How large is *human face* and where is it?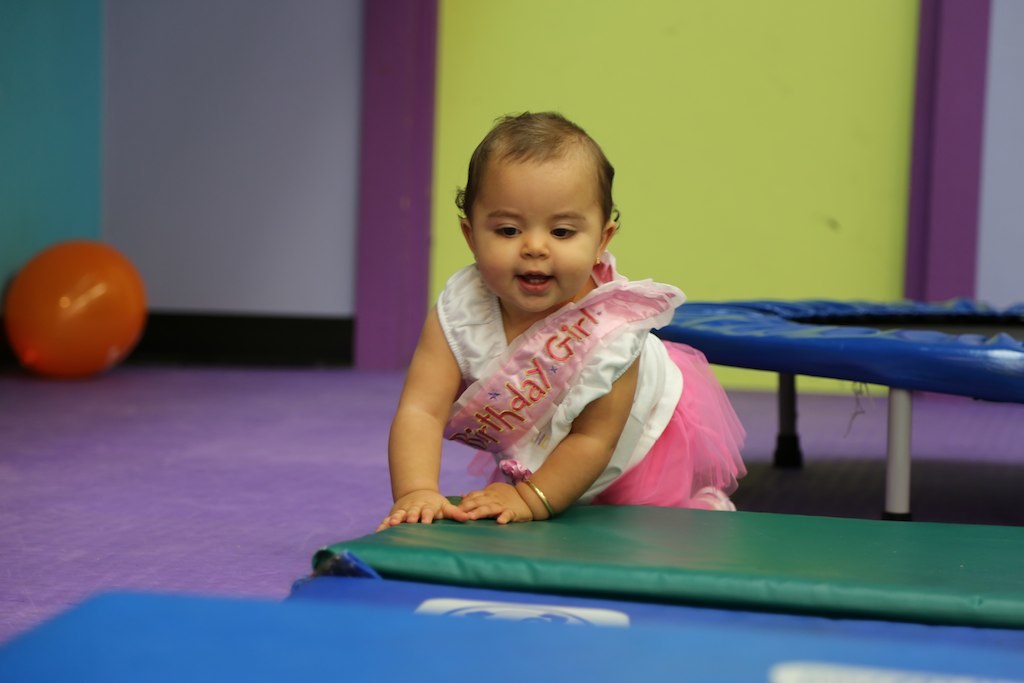
Bounding box: <region>472, 167, 606, 312</region>.
